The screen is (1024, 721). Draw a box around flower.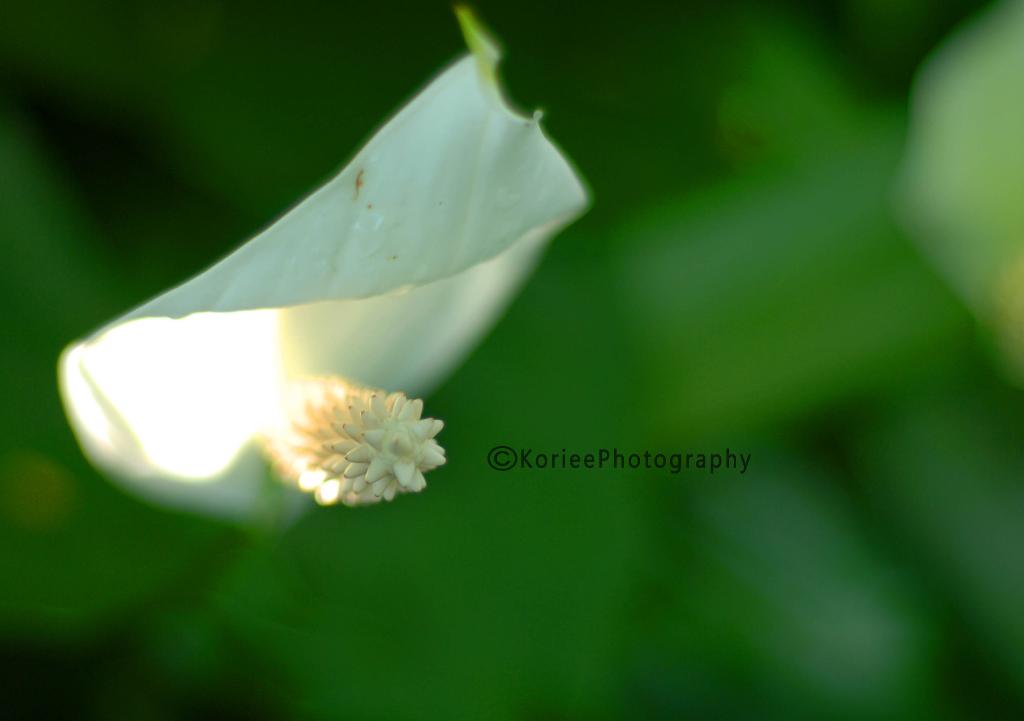
pyautogui.locateOnScreen(271, 375, 458, 521).
